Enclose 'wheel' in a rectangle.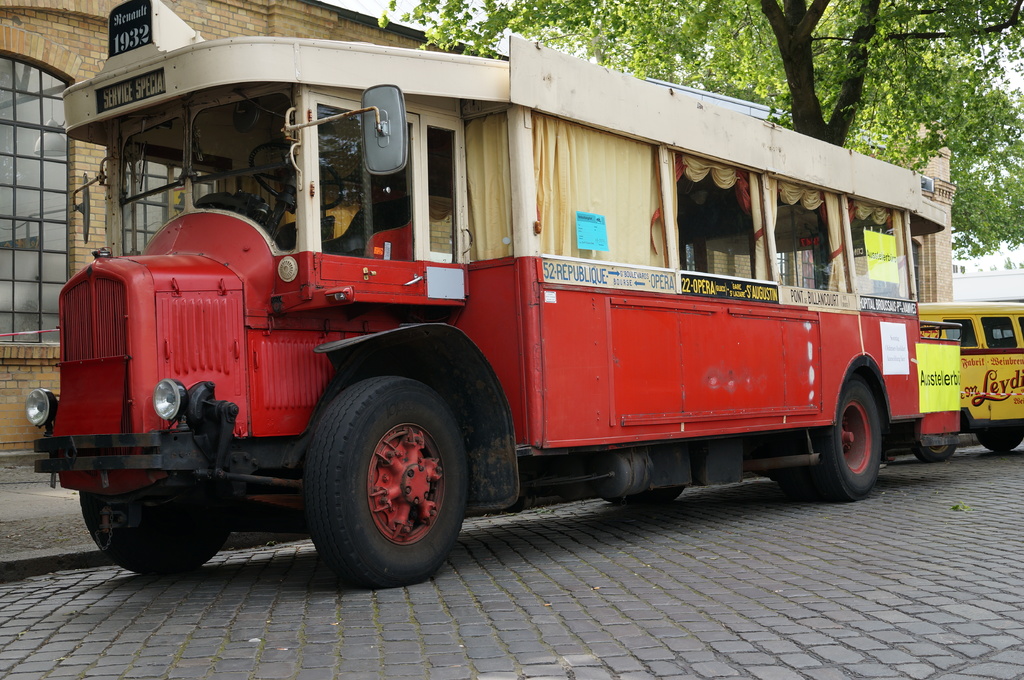
detection(85, 491, 245, 580).
